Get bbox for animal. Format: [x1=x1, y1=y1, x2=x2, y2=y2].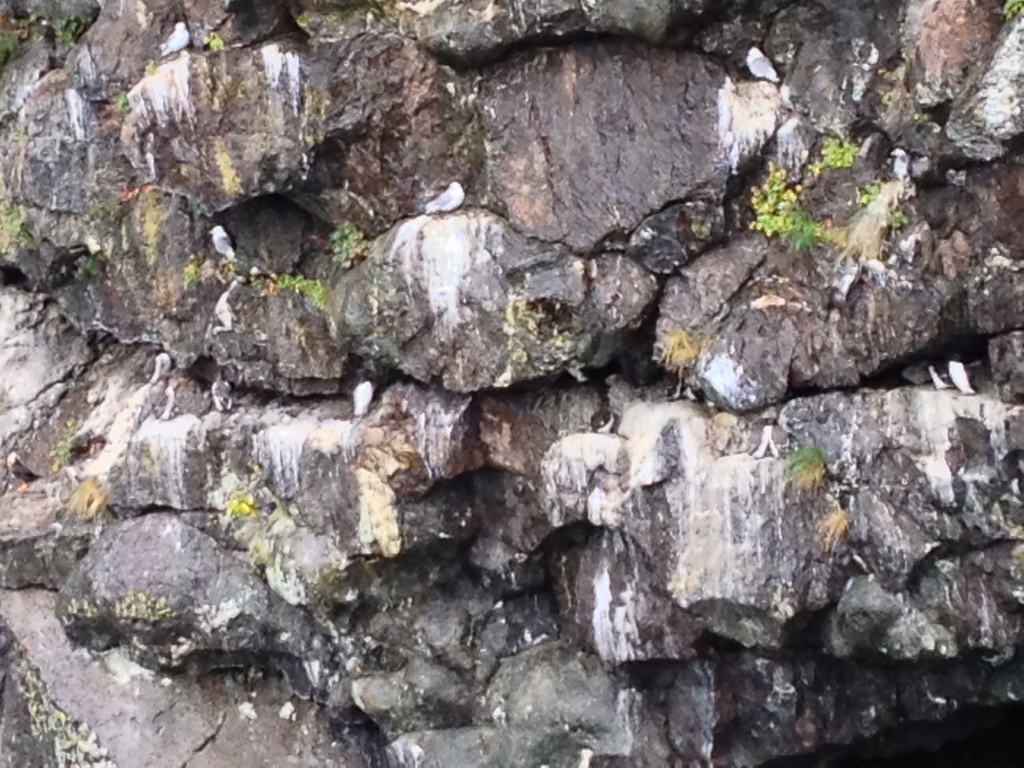
[x1=932, y1=360, x2=950, y2=389].
